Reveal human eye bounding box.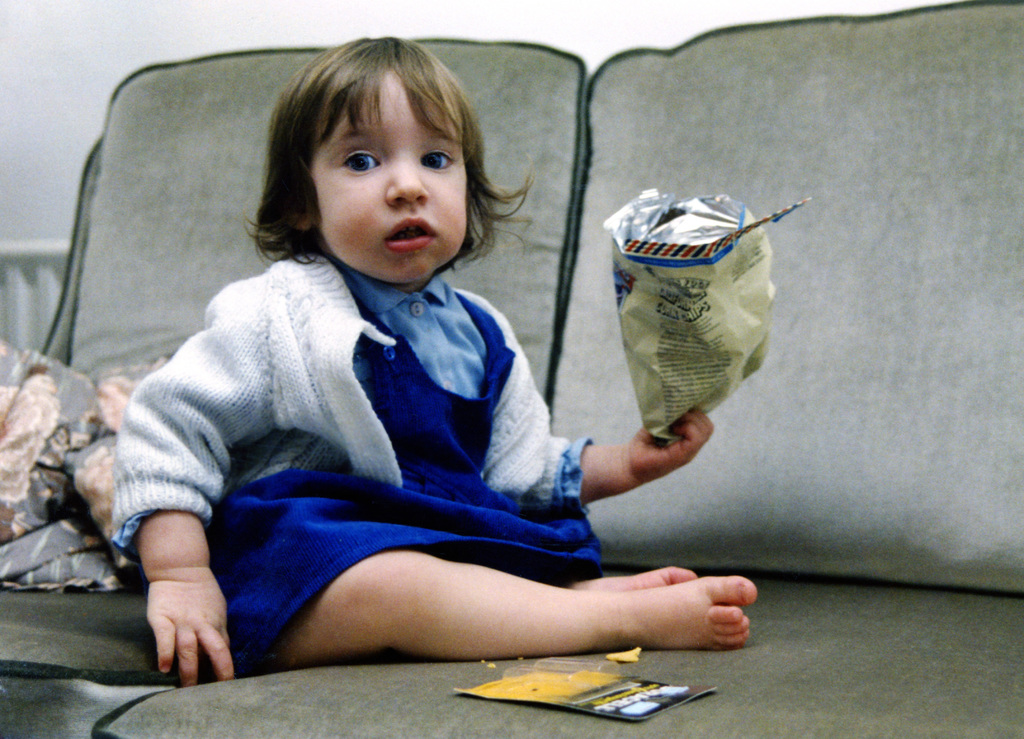
Revealed: pyautogui.locateOnScreen(338, 145, 387, 174).
